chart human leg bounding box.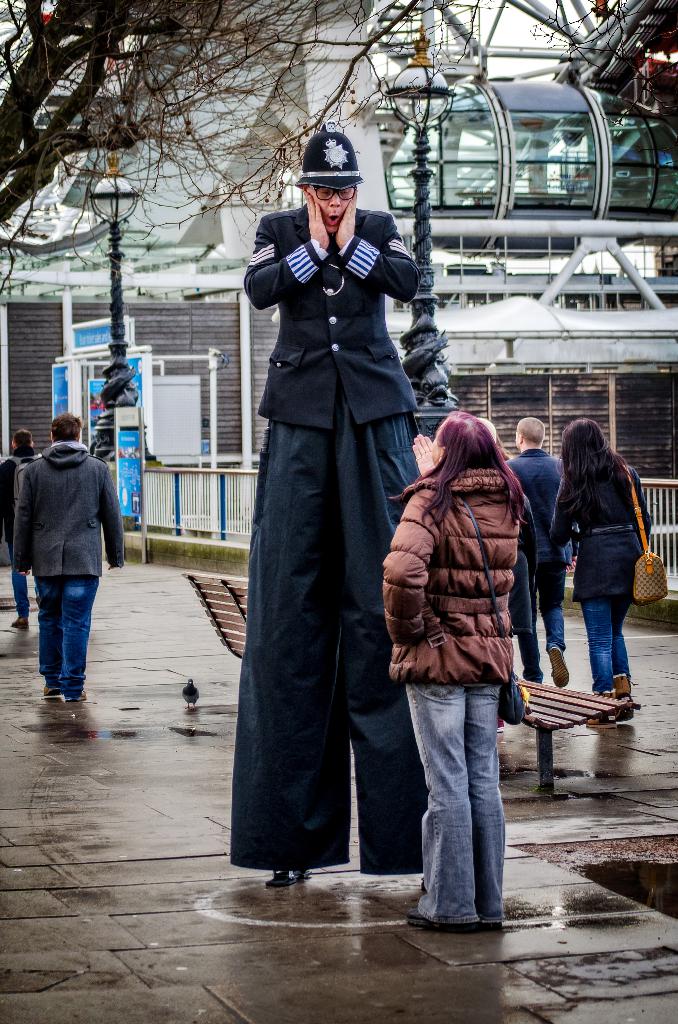
Charted: detection(469, 664, 510, 918).
